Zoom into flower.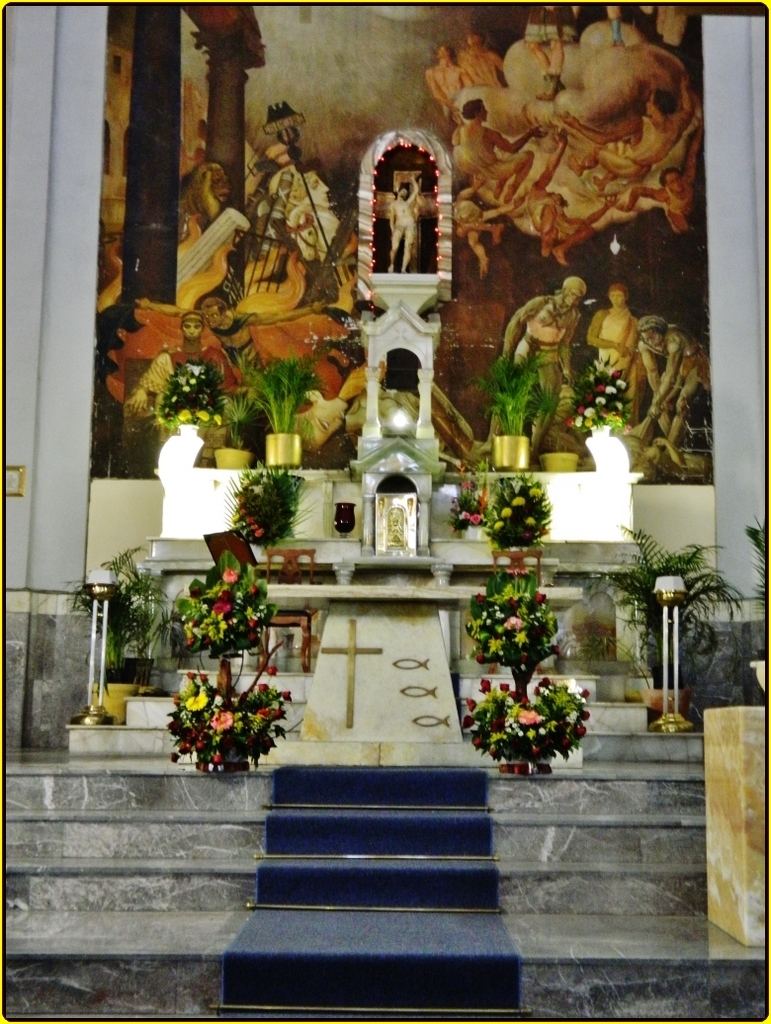
Zoom target: box(281, 691, 288, 704).
